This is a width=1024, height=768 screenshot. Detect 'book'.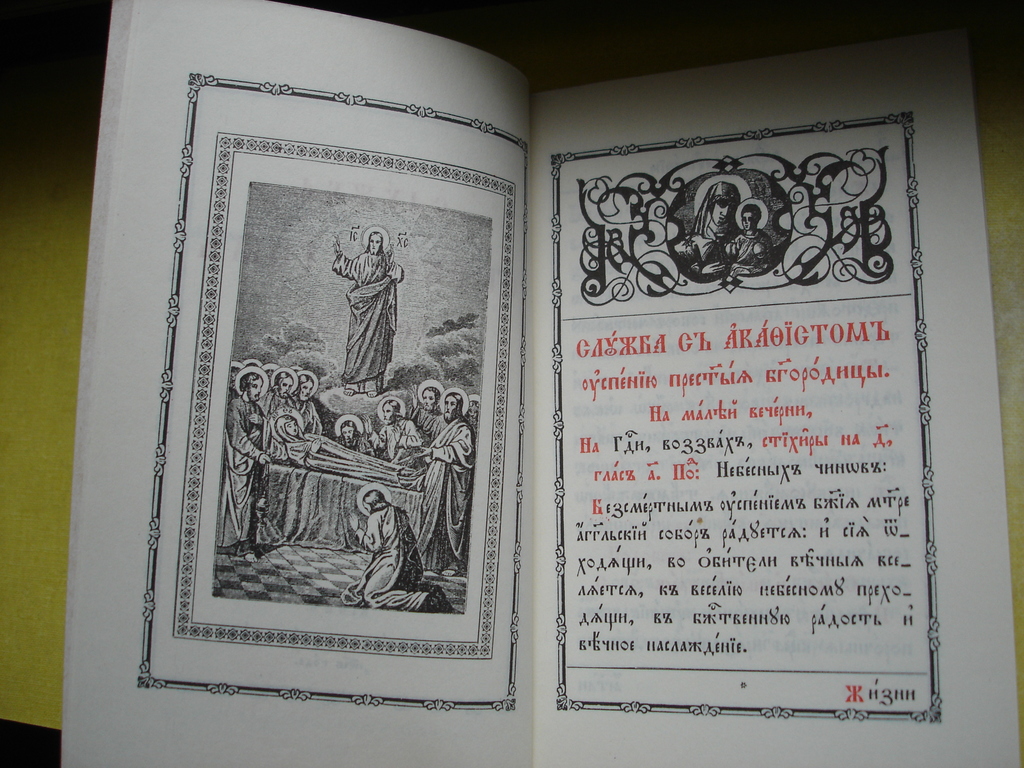
<bbox>65, 0, 1023, 767</bbox>.
